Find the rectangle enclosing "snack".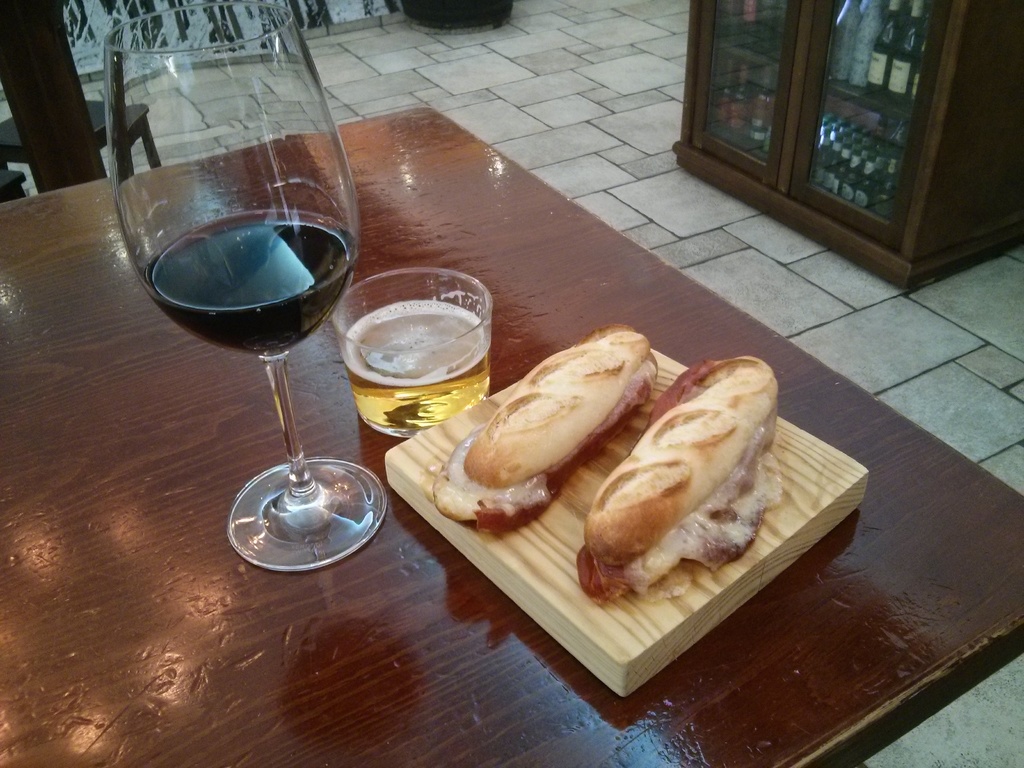
575:381:776:621.
